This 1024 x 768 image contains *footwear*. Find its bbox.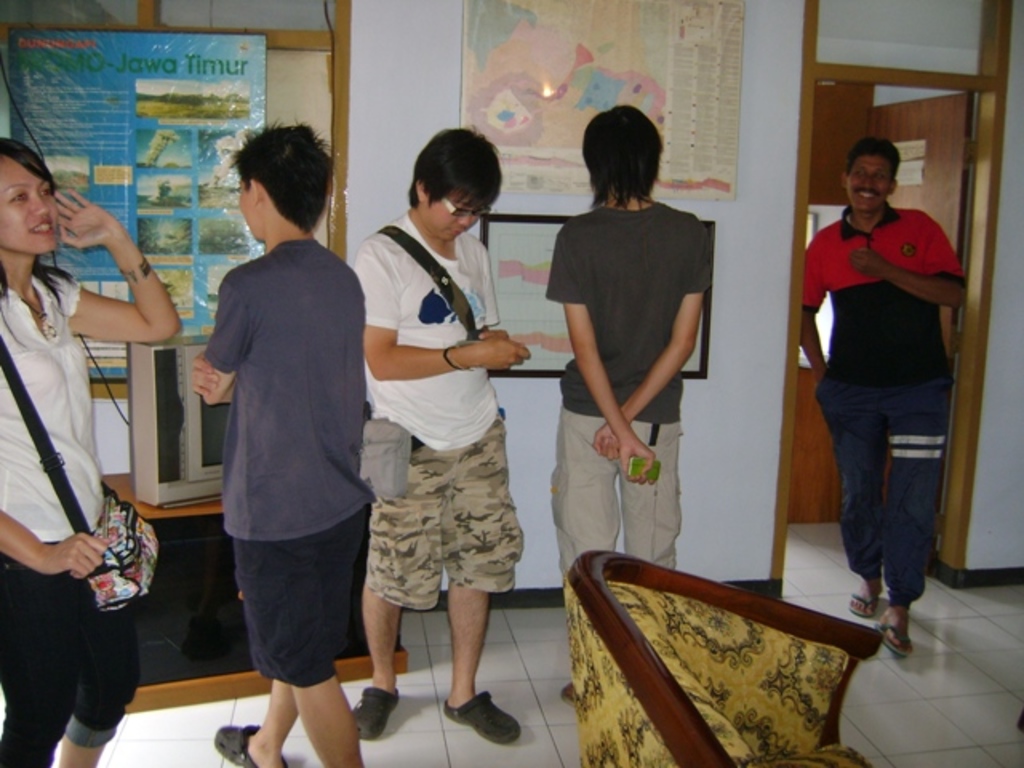
bbox(349, 686, 400, 741).
